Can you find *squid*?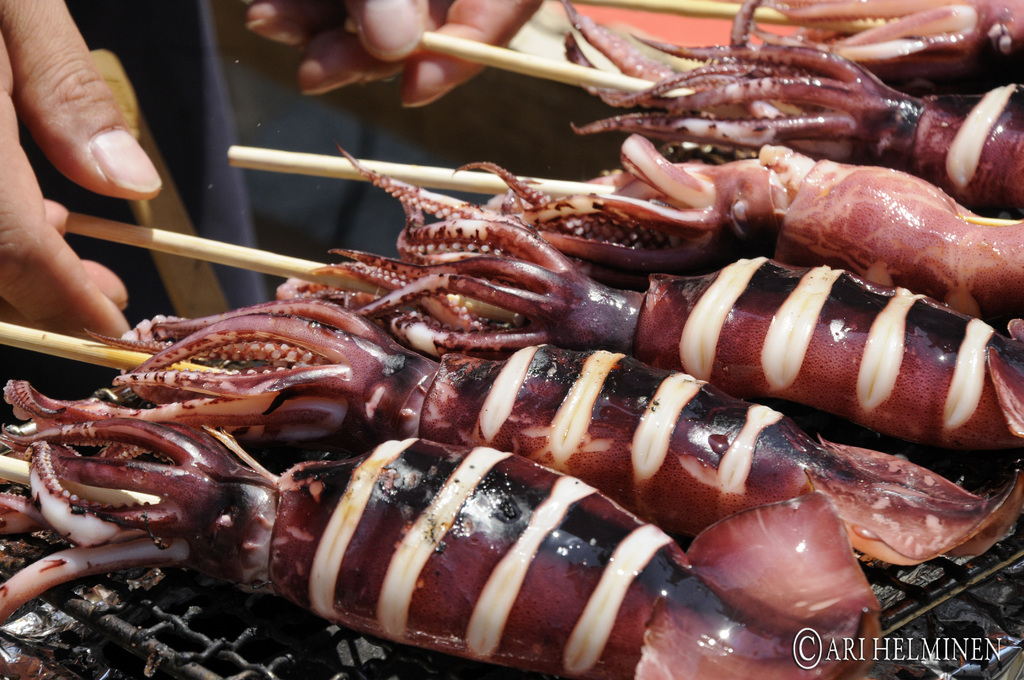
Yes, bounding box: 86/294/1023/564.
